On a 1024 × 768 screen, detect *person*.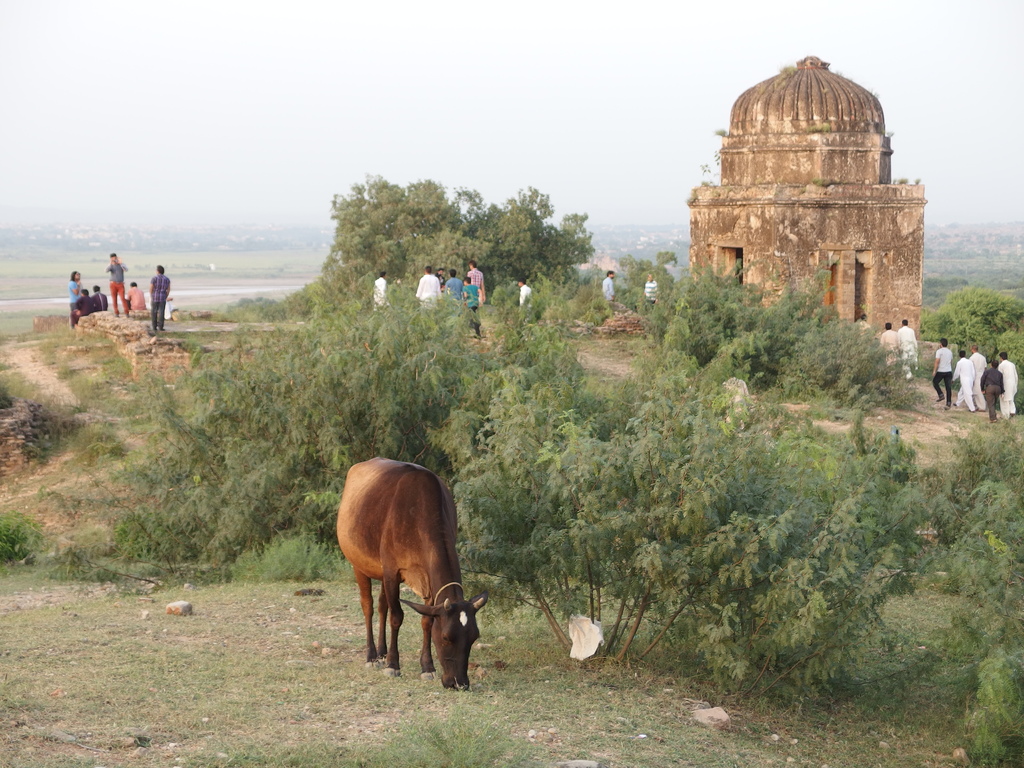
bbox=[1000, 351, 1018, 422].
